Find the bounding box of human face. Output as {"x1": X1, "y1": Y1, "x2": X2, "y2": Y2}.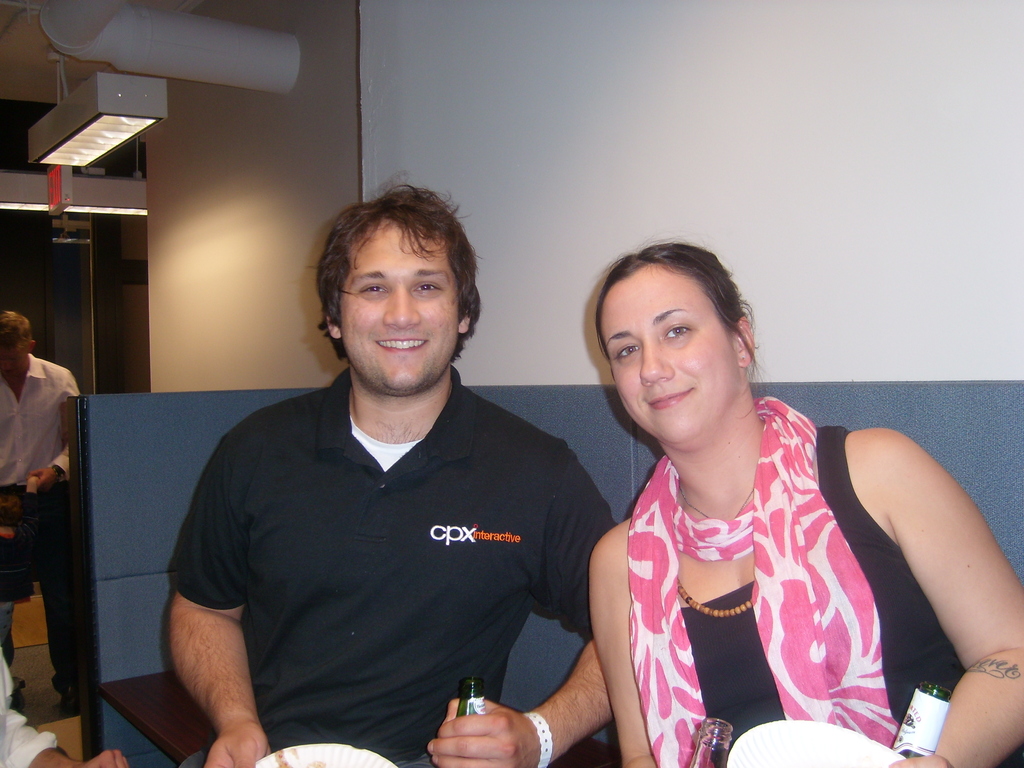
{"x1": 606, "y1": 273, "x2": 736, "y2": 445}.
